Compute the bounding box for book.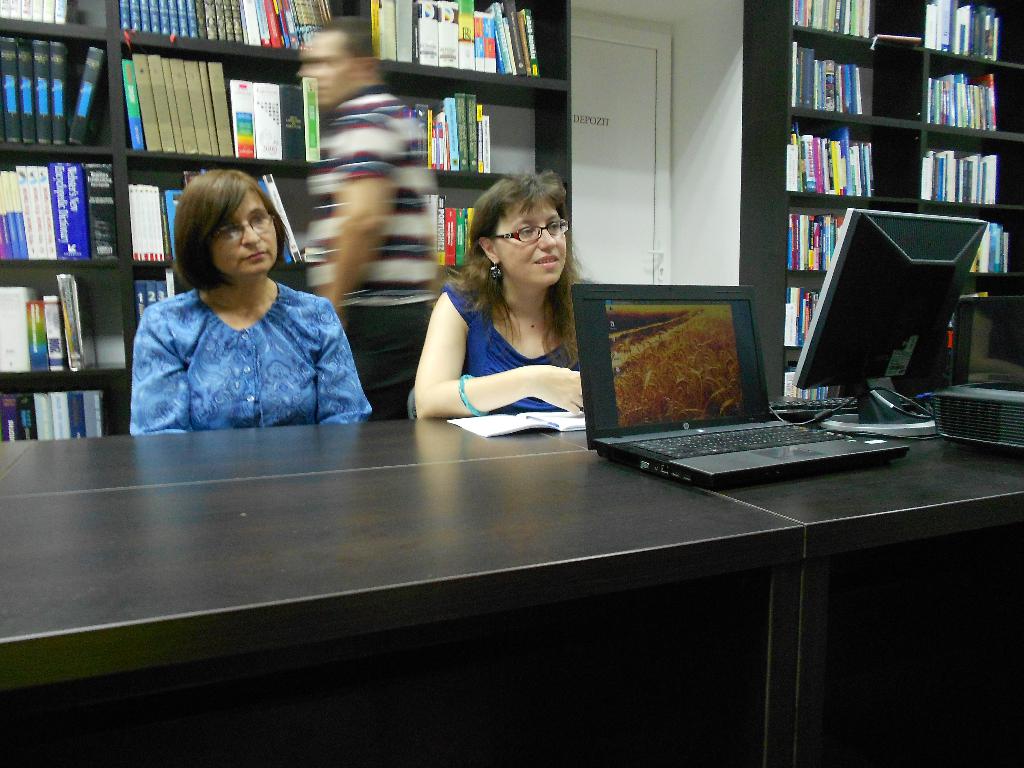
(392,0,413,61).
